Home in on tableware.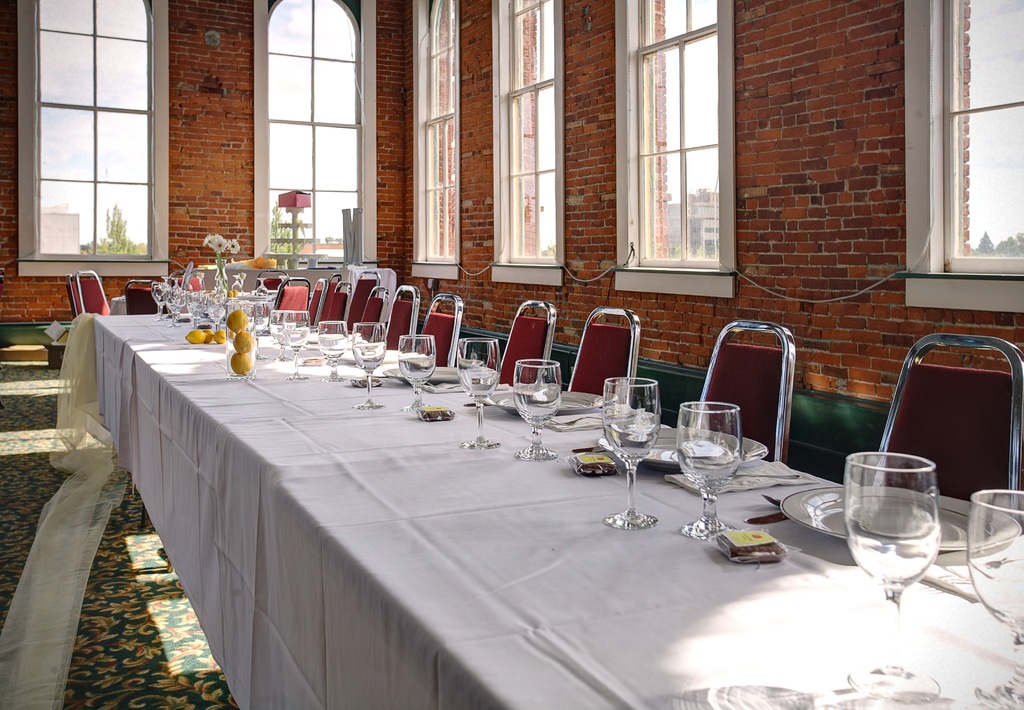
Homed in at bbox(495, 388, 608, 412).
